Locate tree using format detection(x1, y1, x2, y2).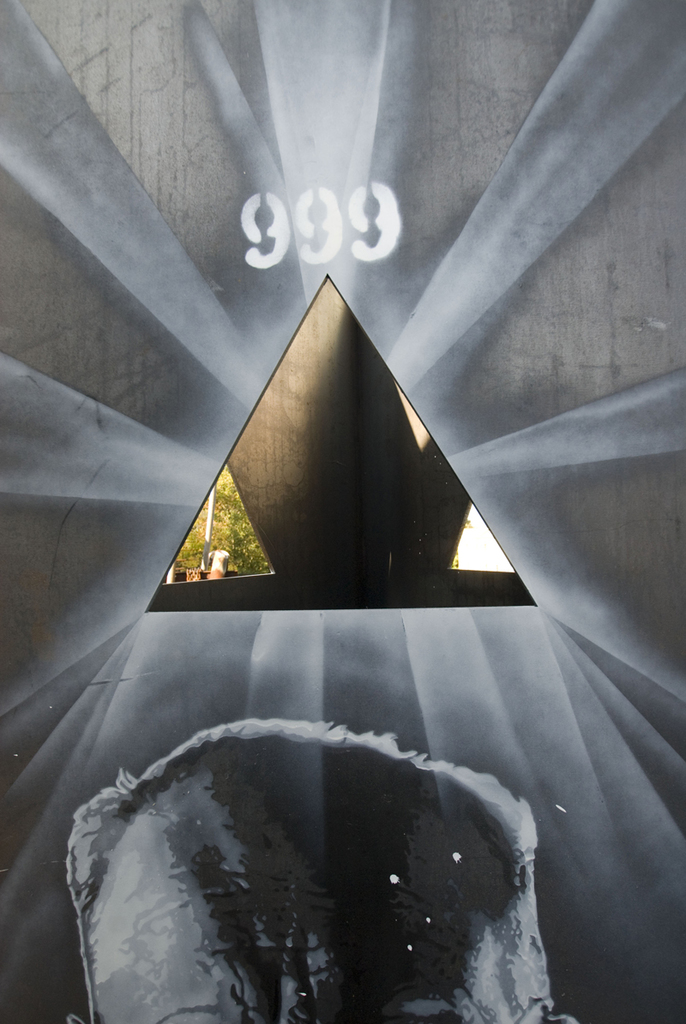
detection(176, 465, 275, 578).
